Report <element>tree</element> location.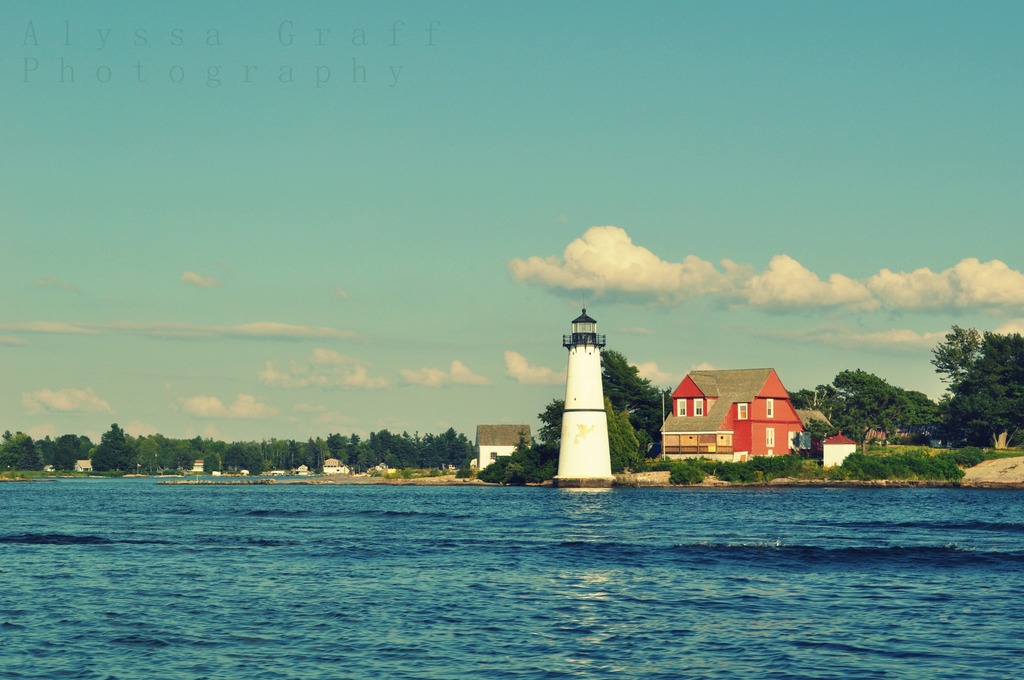
Report: 938/305/1018/447.
